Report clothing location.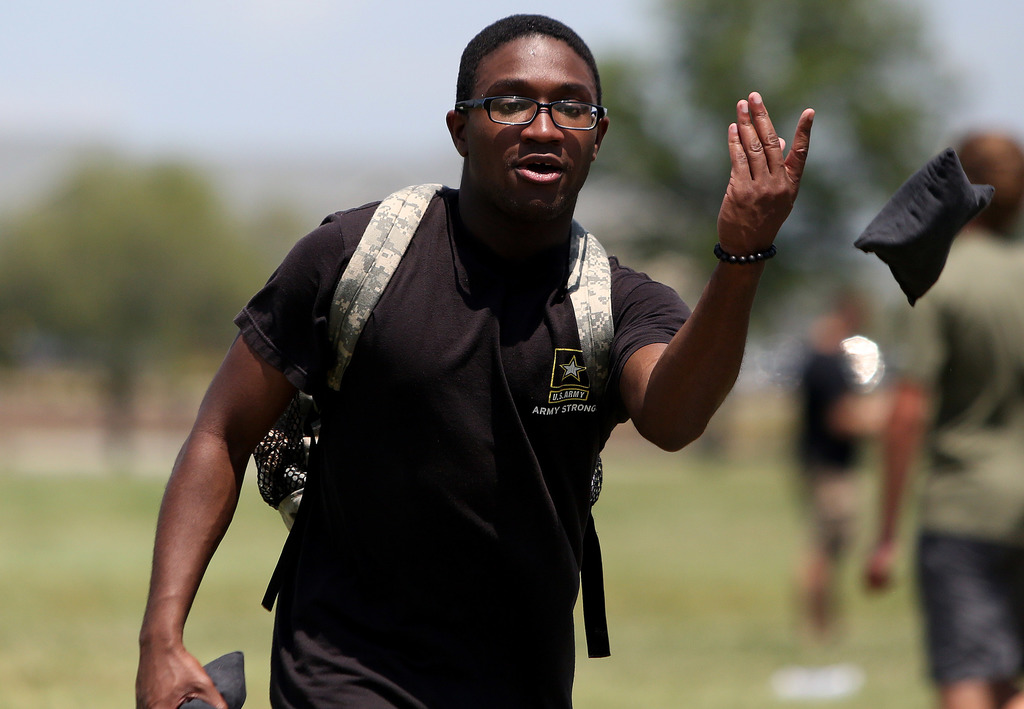
Report: x1=789 y1=332 x2=864 y2=563.
